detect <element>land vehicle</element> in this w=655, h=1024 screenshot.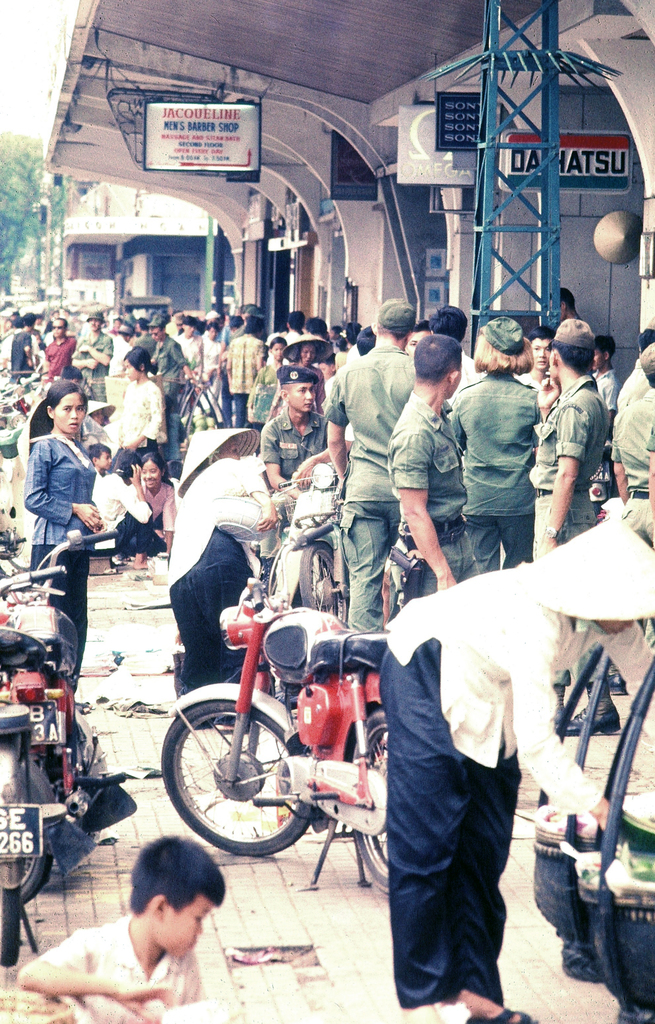
Detection: (left=273, top=461, right=347, bottom=616).
